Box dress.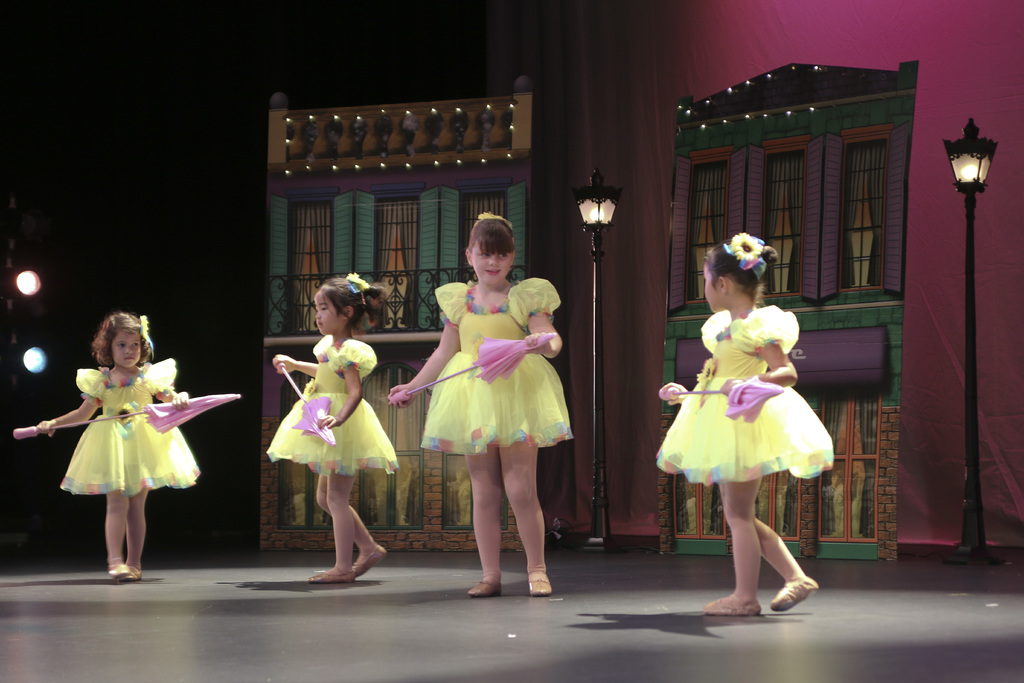
x1=54, y1=354, x2=203, y2=498.
